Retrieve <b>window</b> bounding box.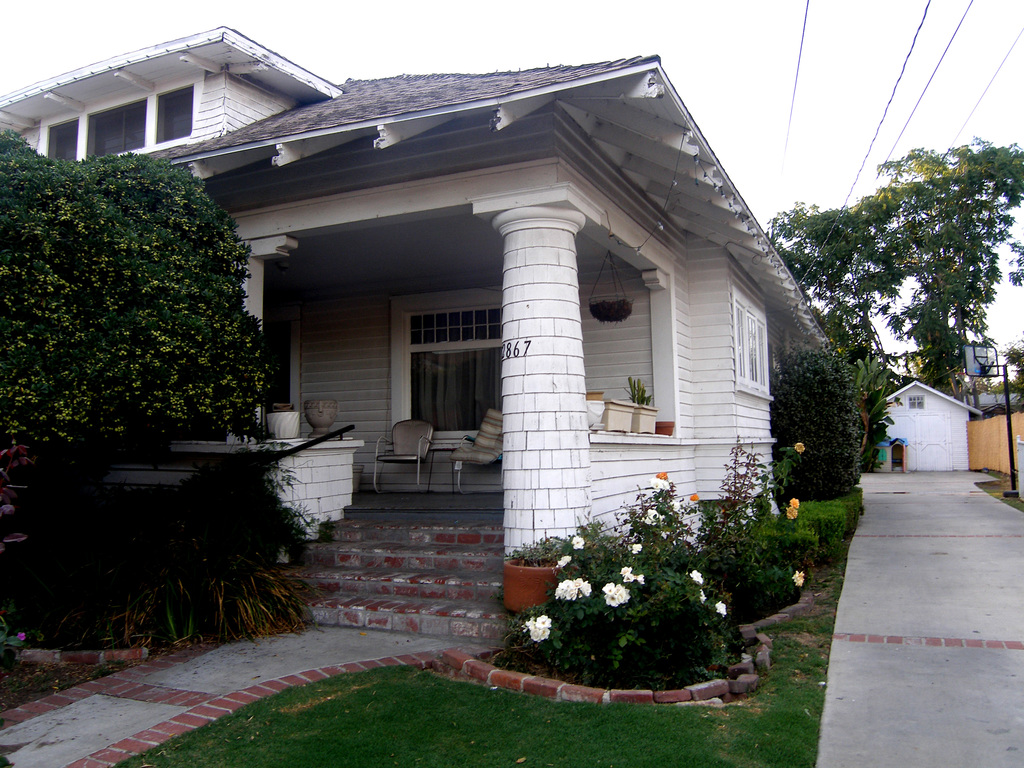
Bounding box: (left=403, top=302, right=498, bottom=438).
